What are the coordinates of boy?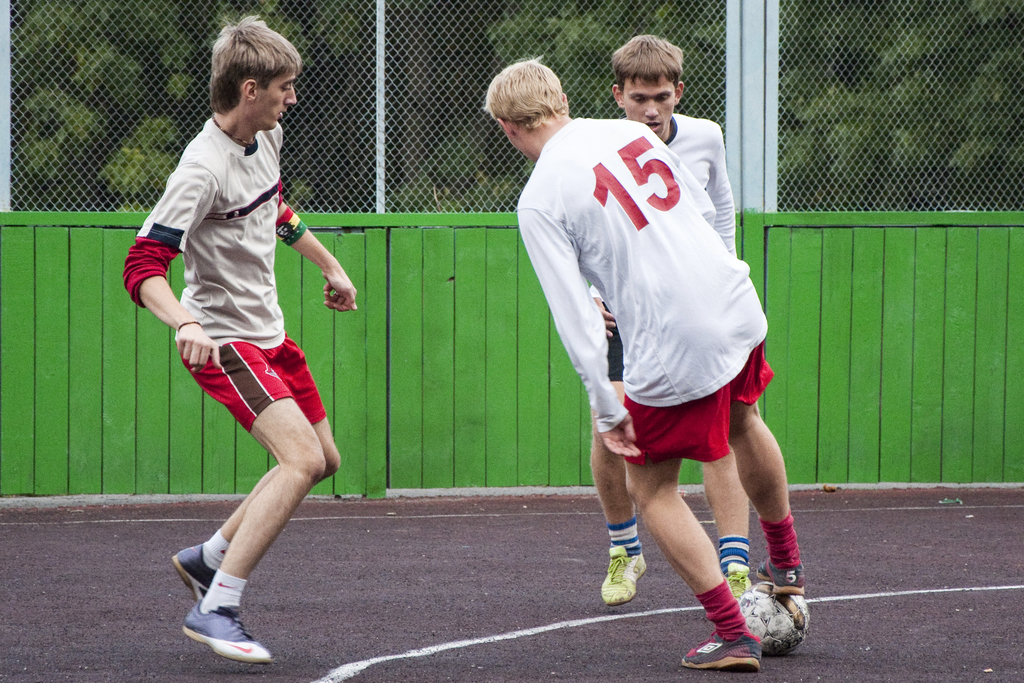
BBox(486, 54, 813, 671).
